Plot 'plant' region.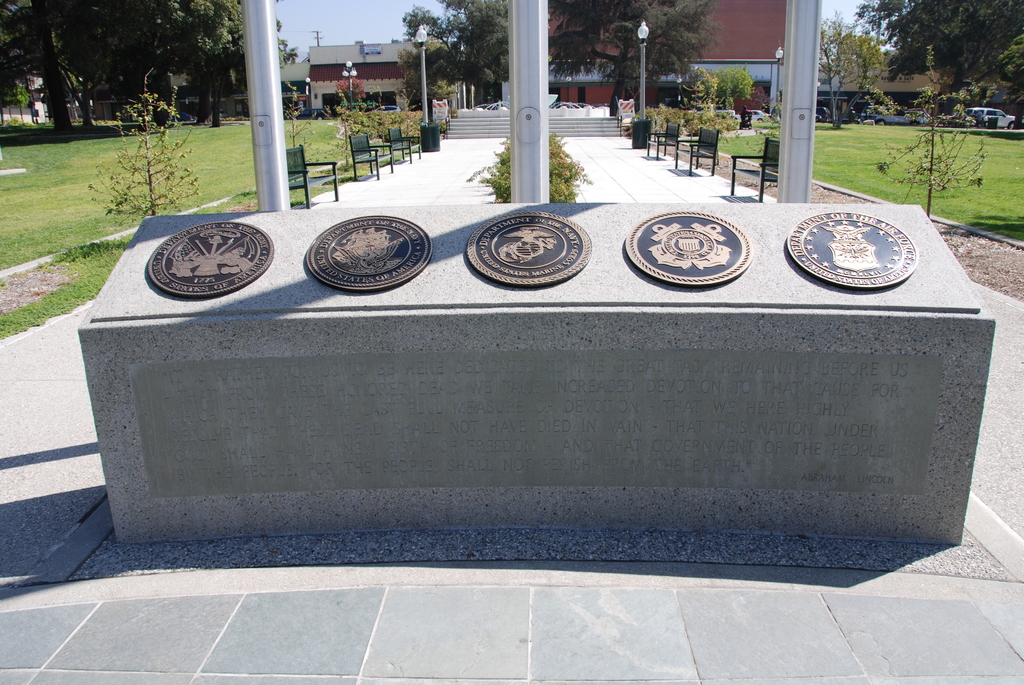
Plotted at left=650, top=106, right=682, bottom=131.
